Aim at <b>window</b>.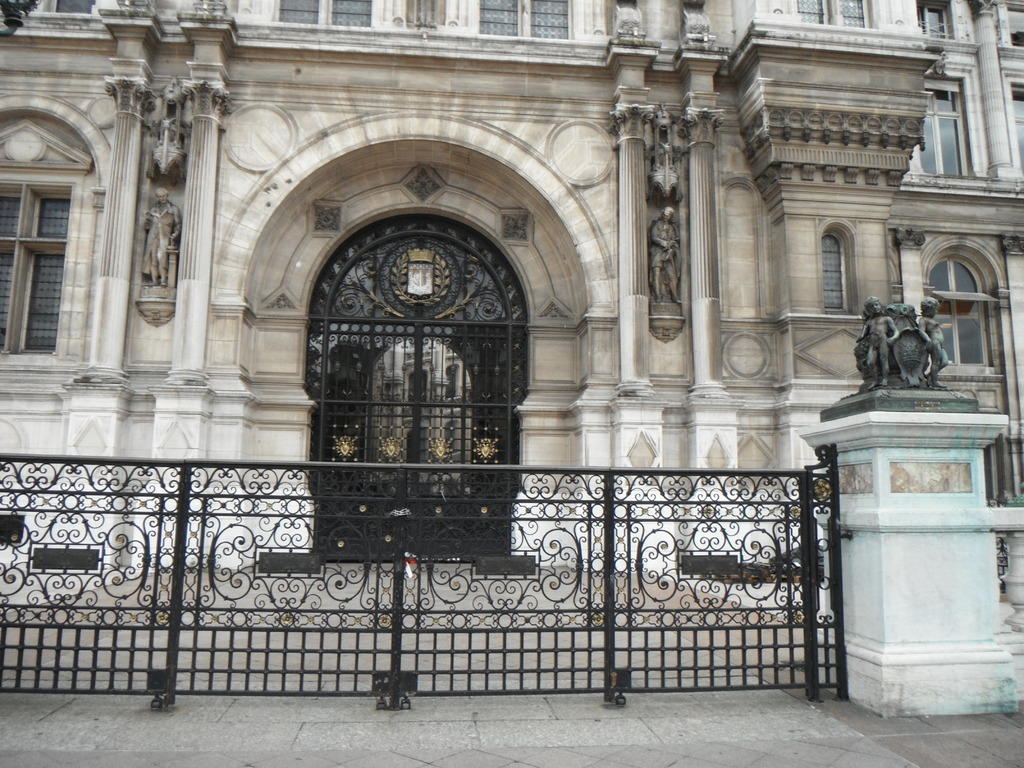
Aimed at Rect(12, 0, 95, 24).
